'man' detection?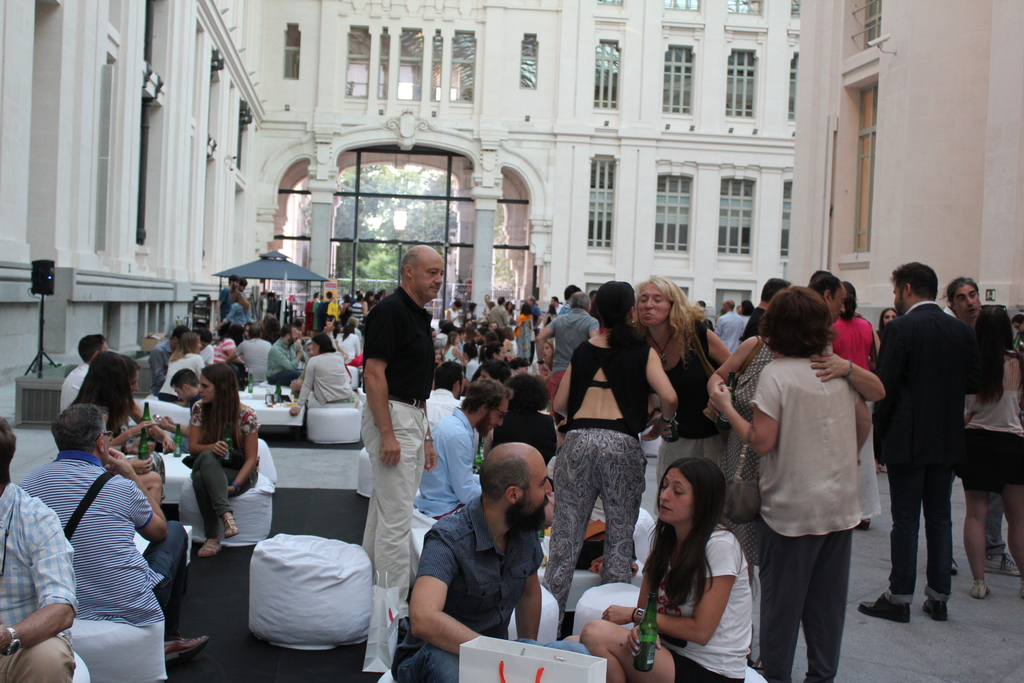
{"x1": 529, "y1": 295, "x2": 598, "y2": 413}
